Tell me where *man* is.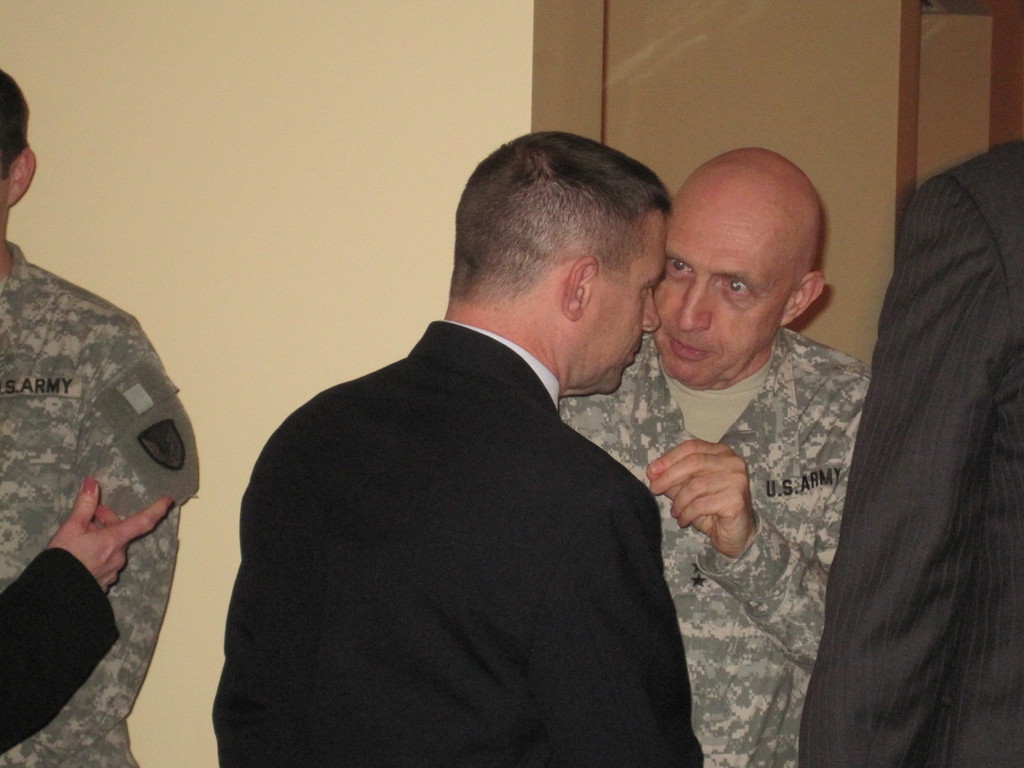
*man* is at detection(551, 136, 876, 767).
